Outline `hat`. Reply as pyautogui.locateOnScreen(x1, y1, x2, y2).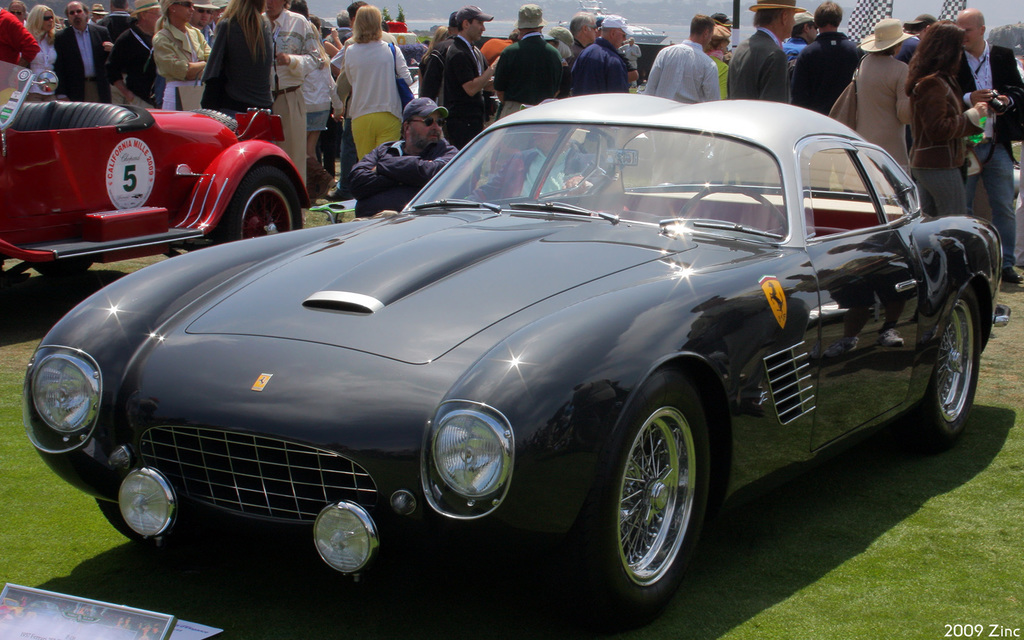
pyautogui.locateOnScreen(194, 0, 220, 12).
